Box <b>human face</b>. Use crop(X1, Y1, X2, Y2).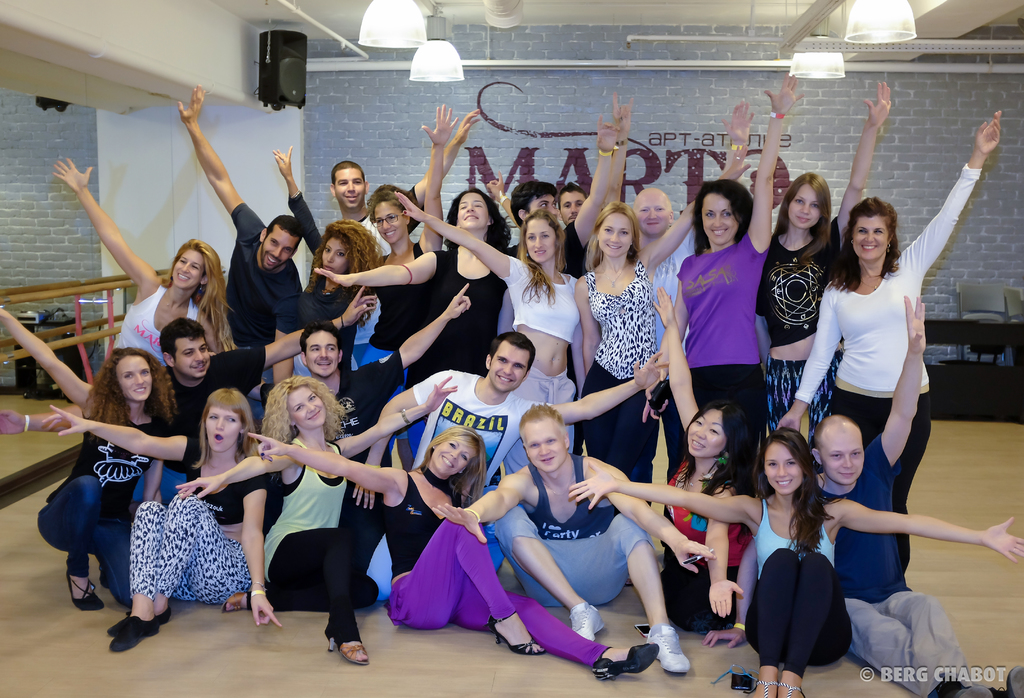
crop(371, 199, 408, 239).
